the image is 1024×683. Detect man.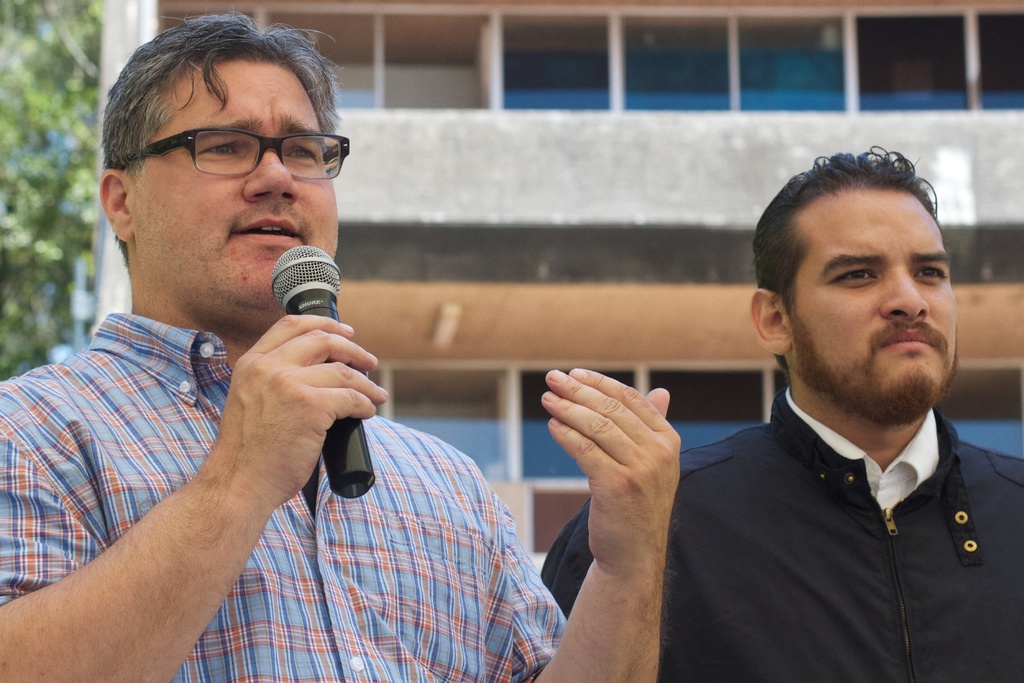
Detection: crop(554, 135, 981, 666).
